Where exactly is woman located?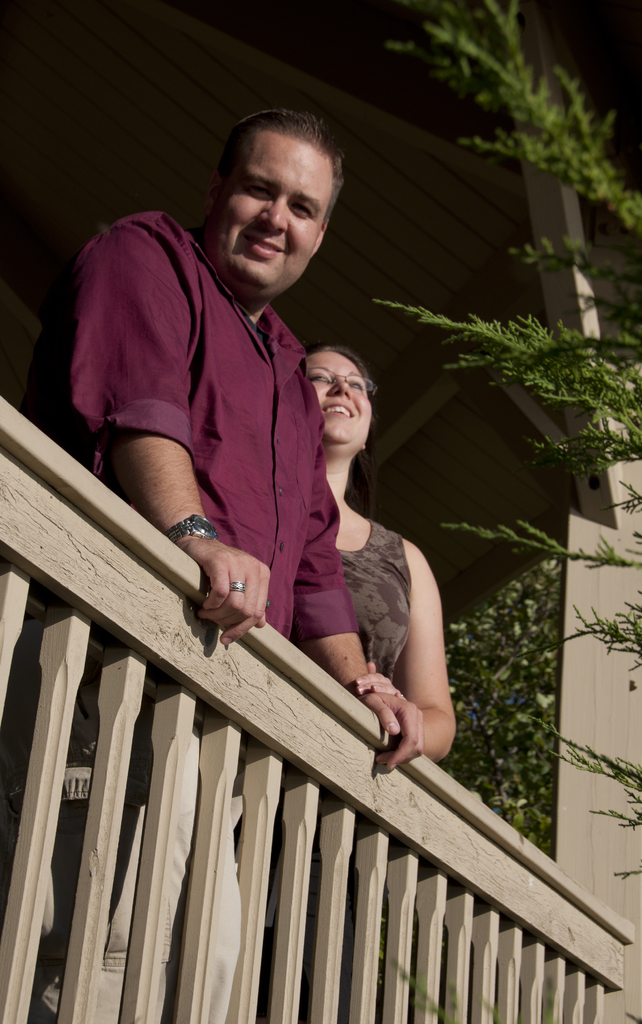
Its bounding box is {"left": 301, "top": 337, "right": 445, "bottom": 765}.
